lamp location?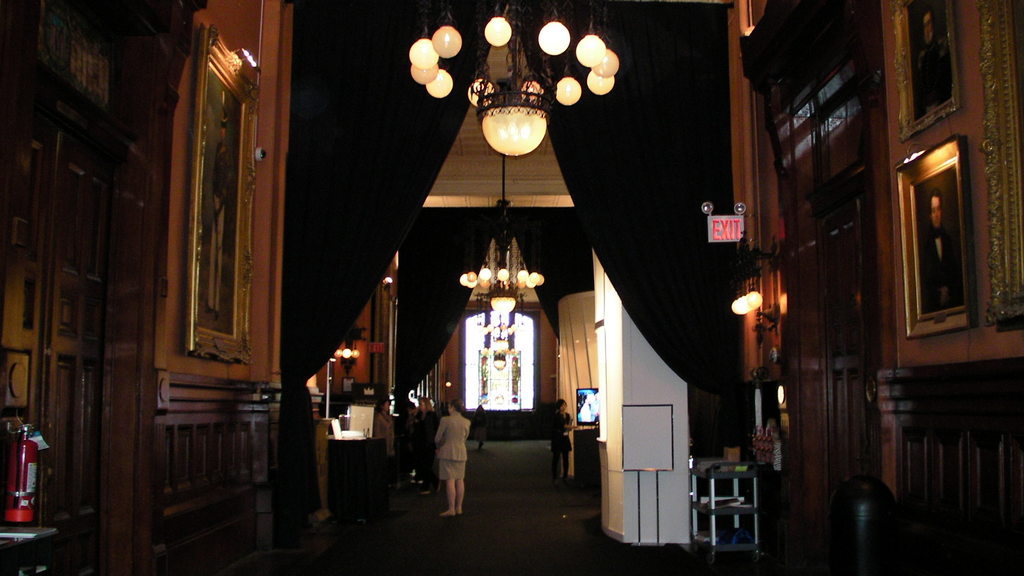
bbox=(479, 323, 520, 356)
